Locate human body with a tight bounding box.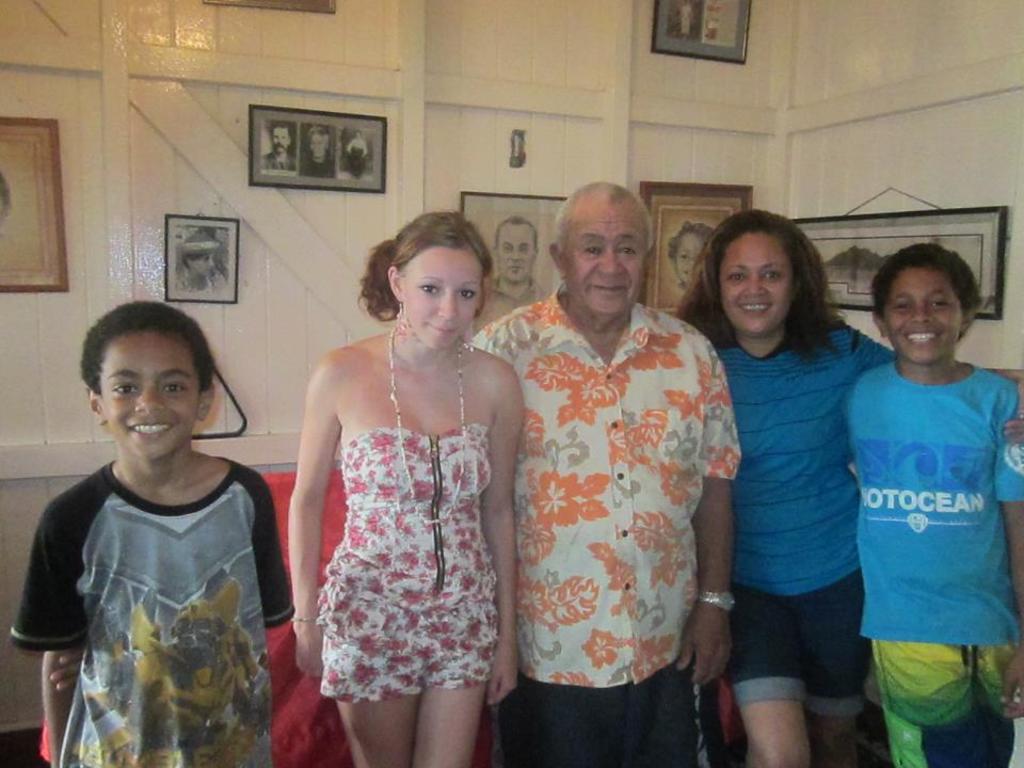
rect(341, 164, 371, 181).
